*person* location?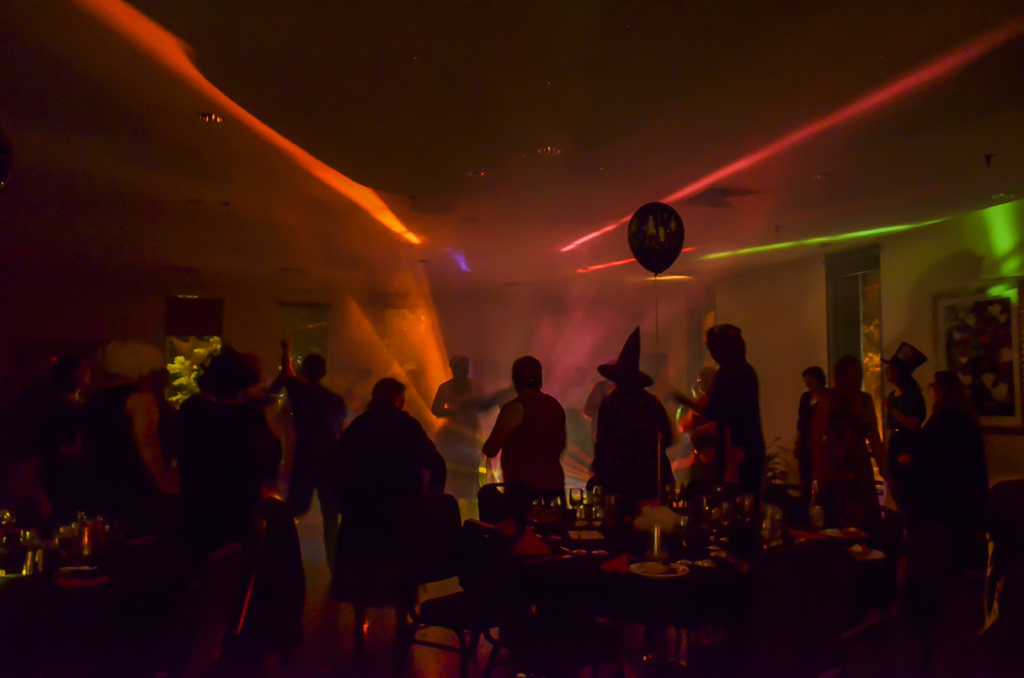
81:339:188:538
